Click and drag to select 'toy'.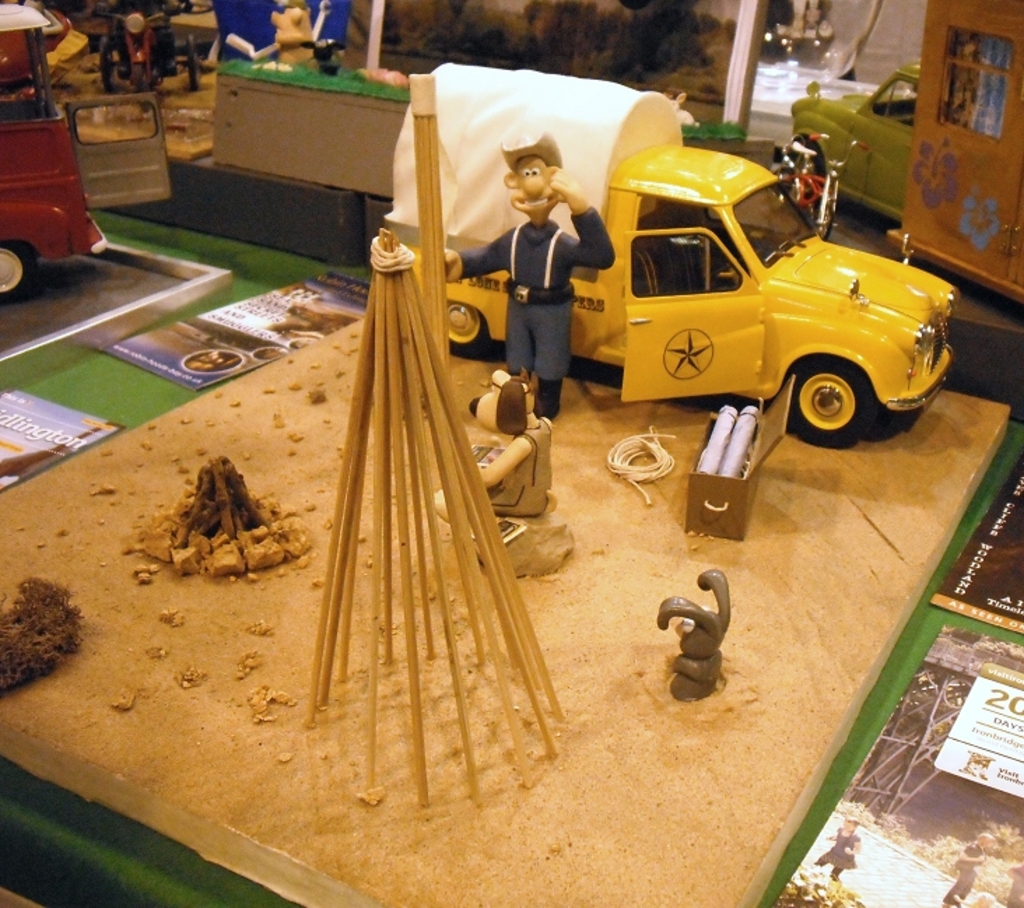
Selection: detection(88, 0, 182, 99).
